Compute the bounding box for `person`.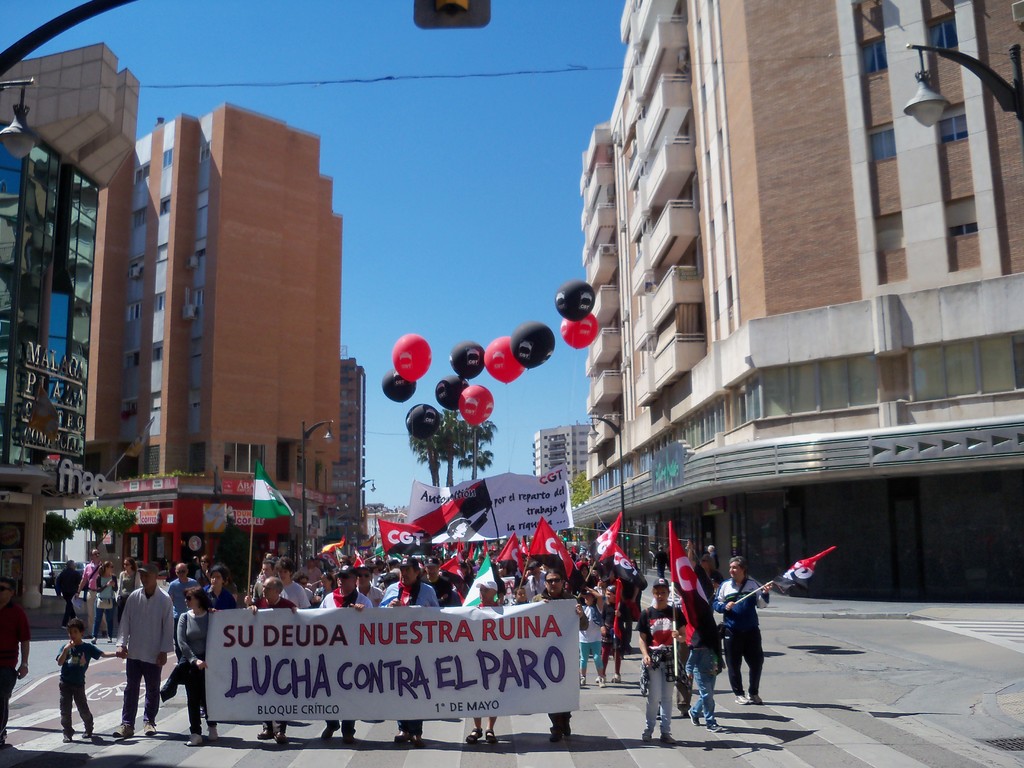
(0,577,29,746).
